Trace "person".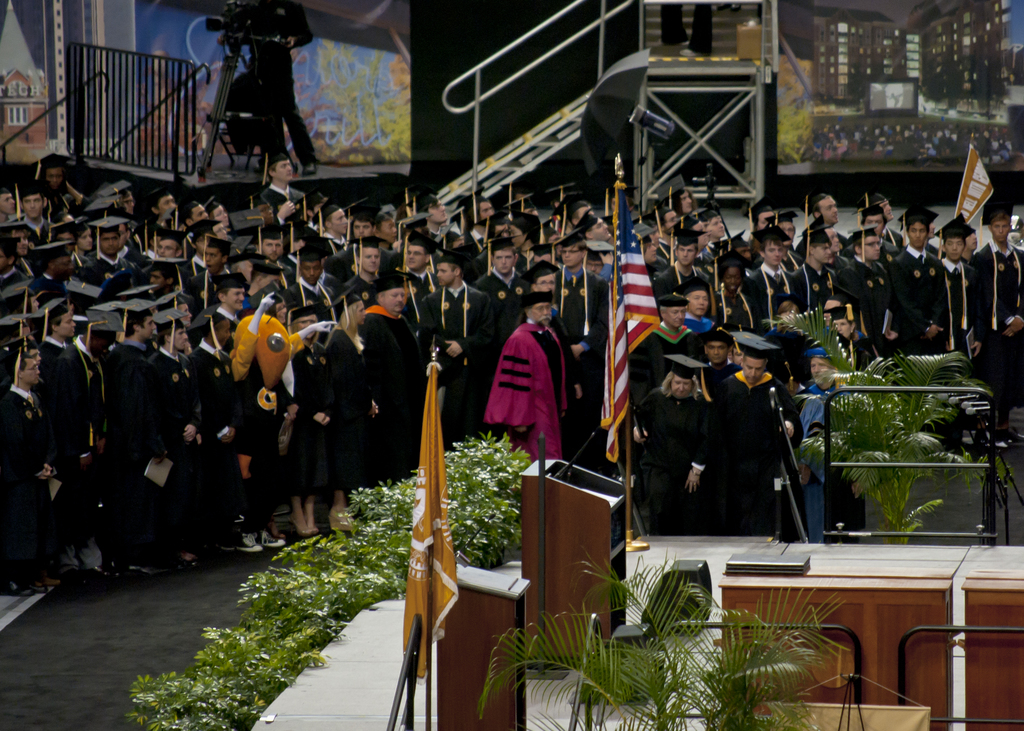
Traced to [left=694, top=329, right=741, bottom=399].
